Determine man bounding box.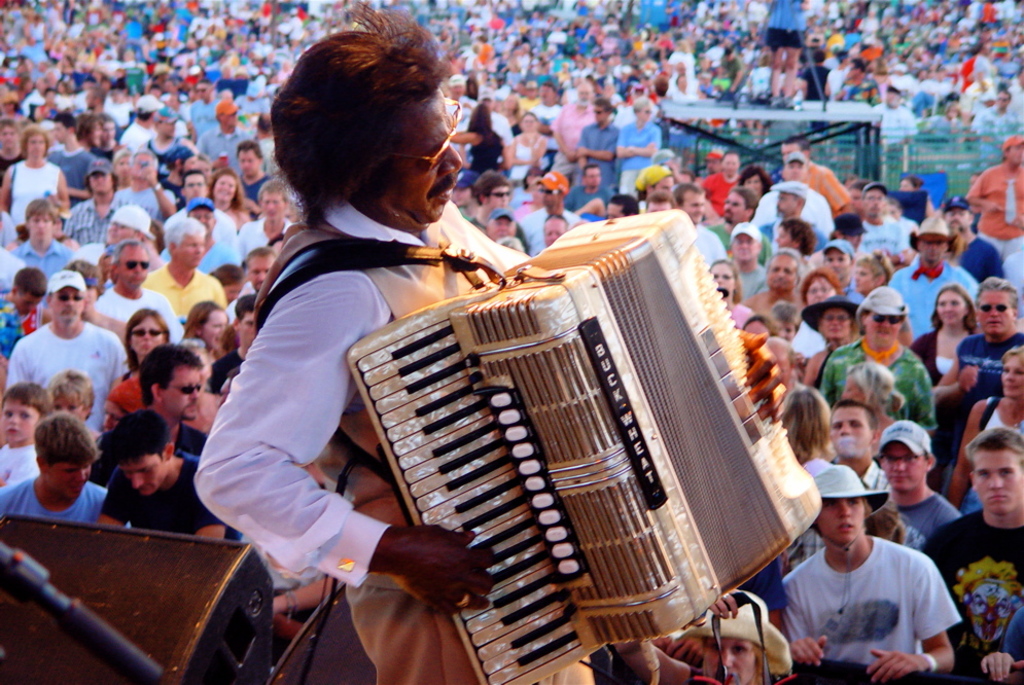
Determined: (958, 121, 1023, 309).
